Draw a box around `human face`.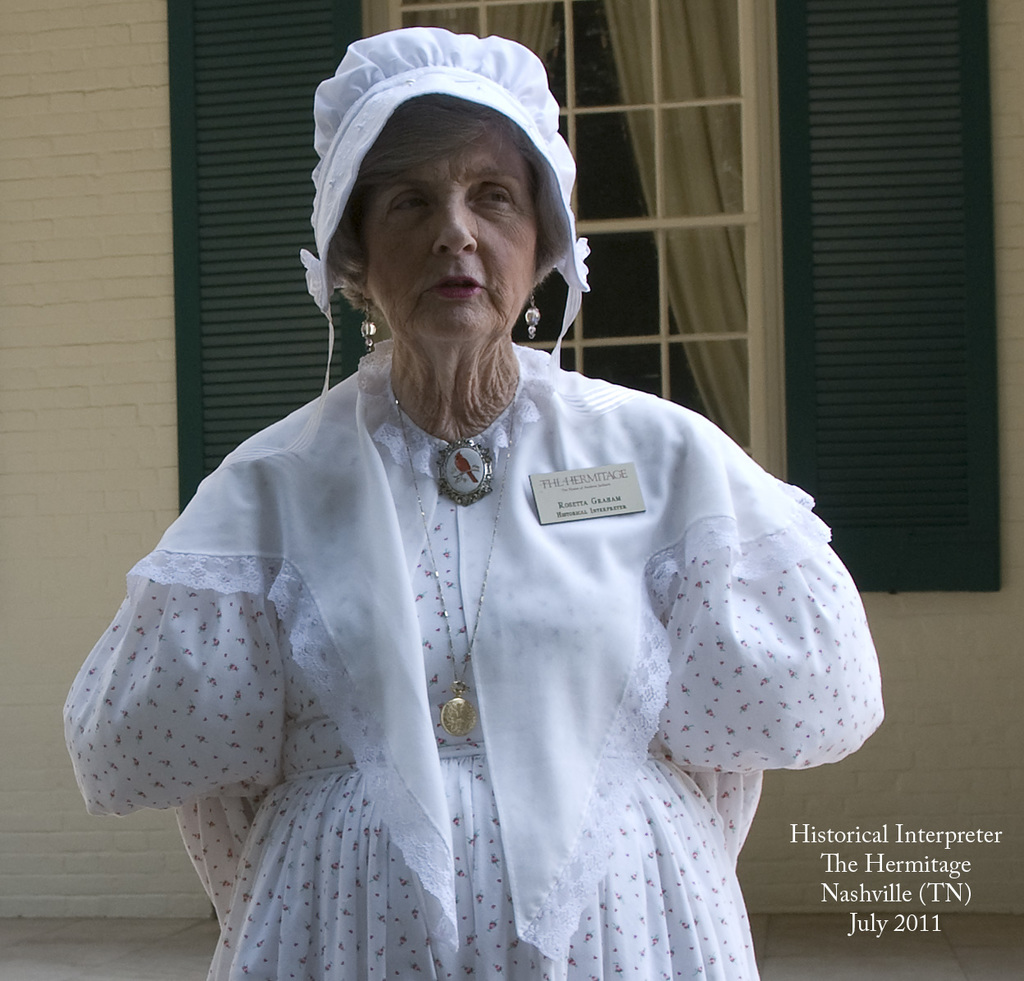
[x1=356, y1=127, x2=540, y2=346].
